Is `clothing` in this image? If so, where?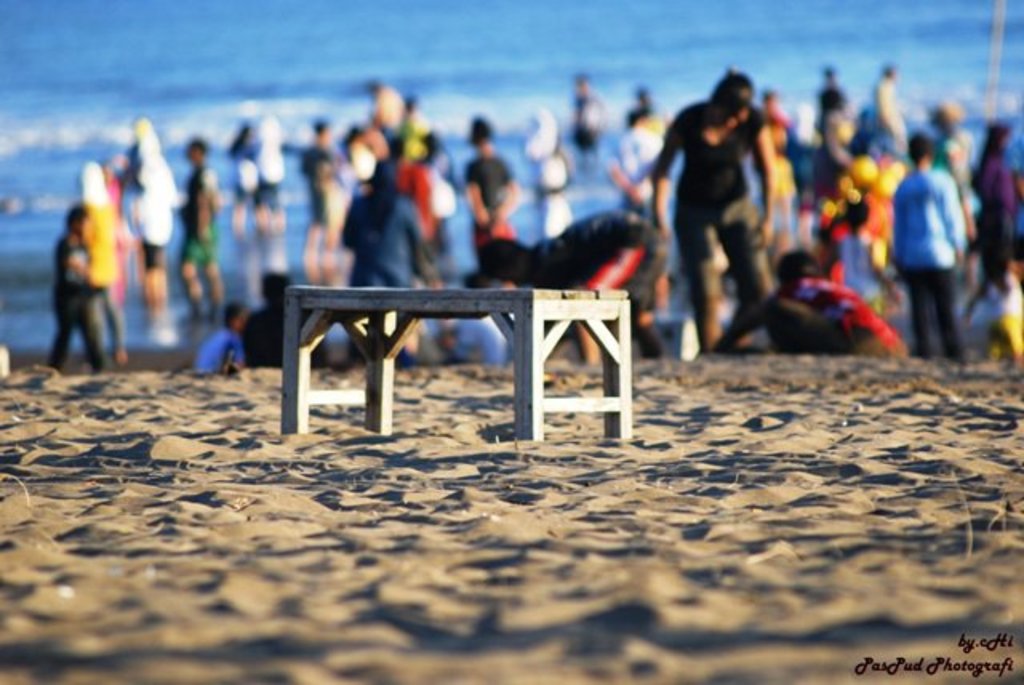
Yes, at {"left": 893, "top": 118, "right": 987, "bottom": 342}.
